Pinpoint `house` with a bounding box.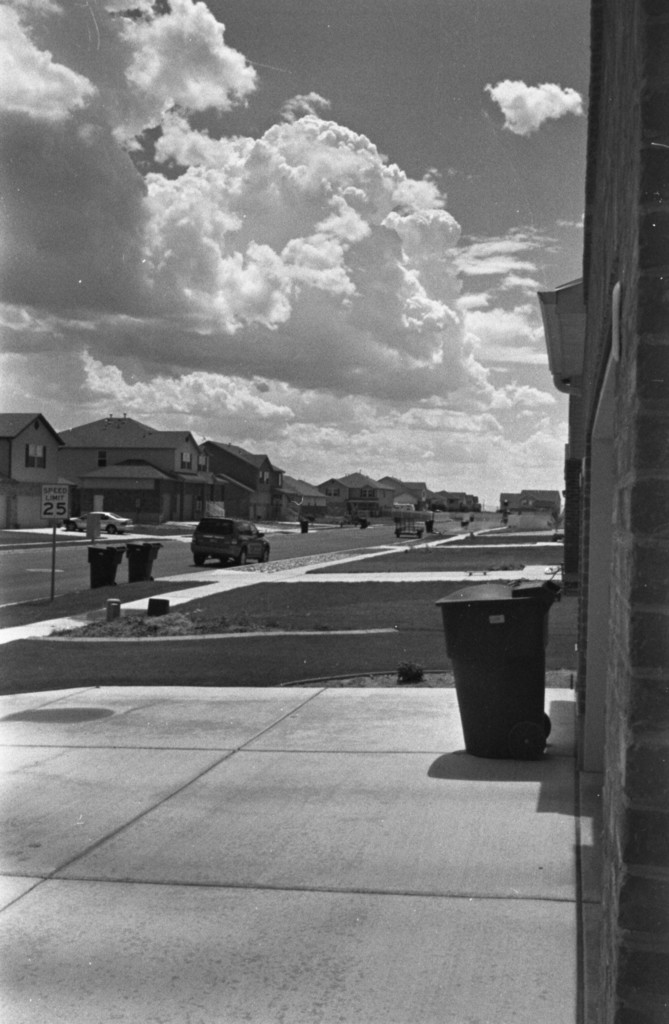
detection(565, 0, 668, 1023).
